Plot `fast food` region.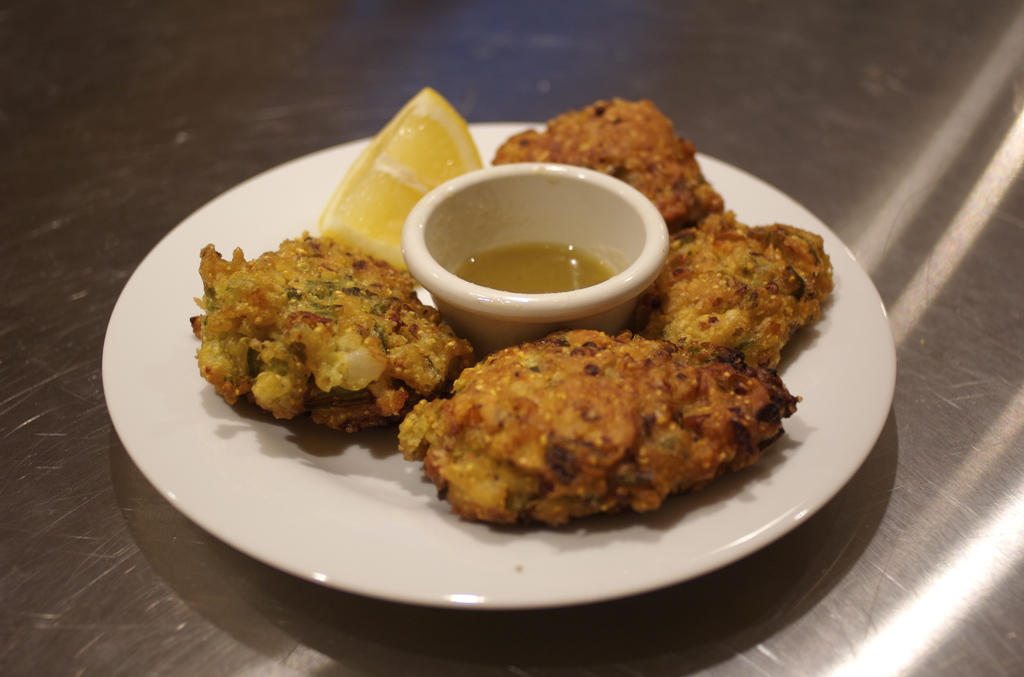
Plotted at rect(397, 324, 800, 523).
